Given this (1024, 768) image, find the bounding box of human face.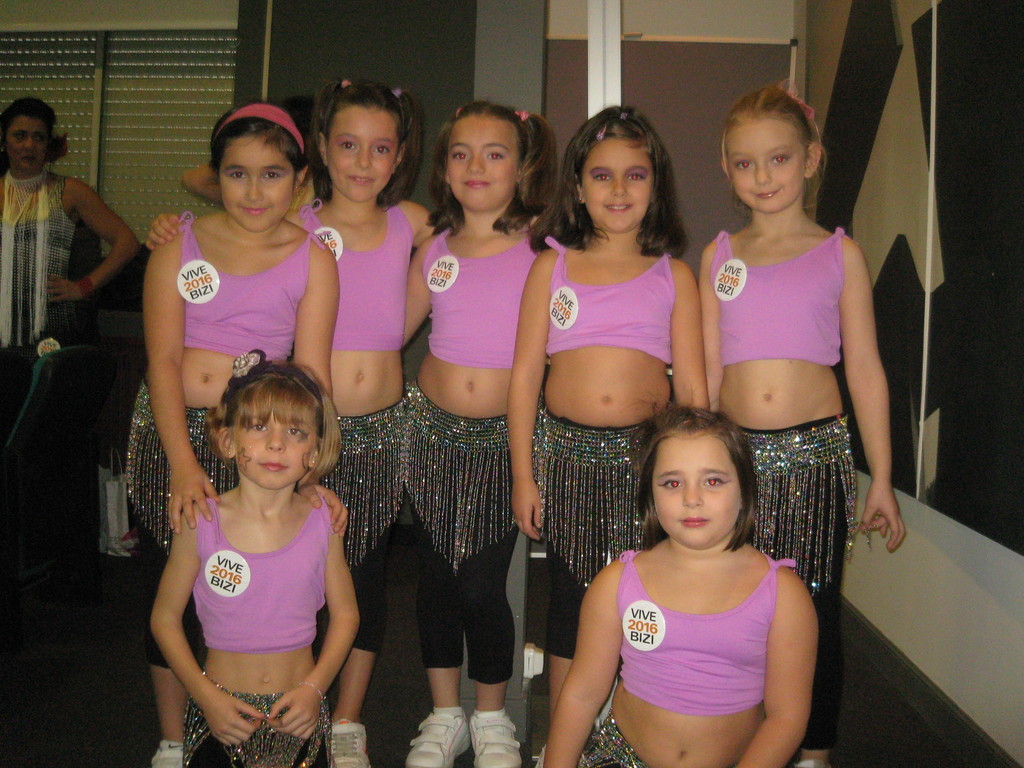
(left=235, top=417, right=308, bottom=493).
